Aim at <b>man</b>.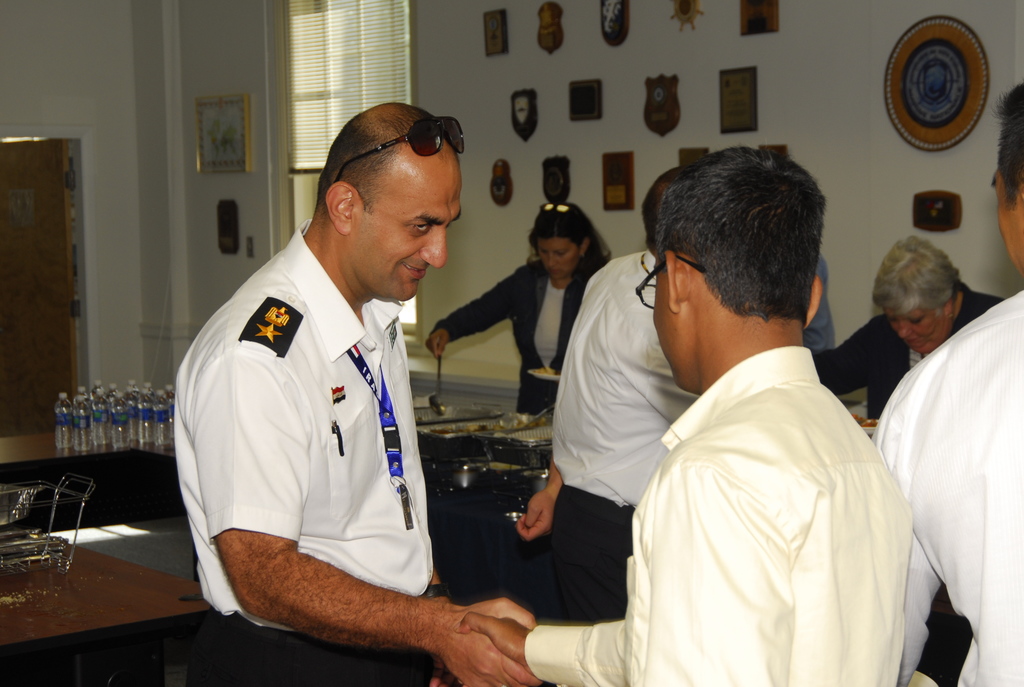
Aimed at l=872, t=75, r=1023, b=686.
